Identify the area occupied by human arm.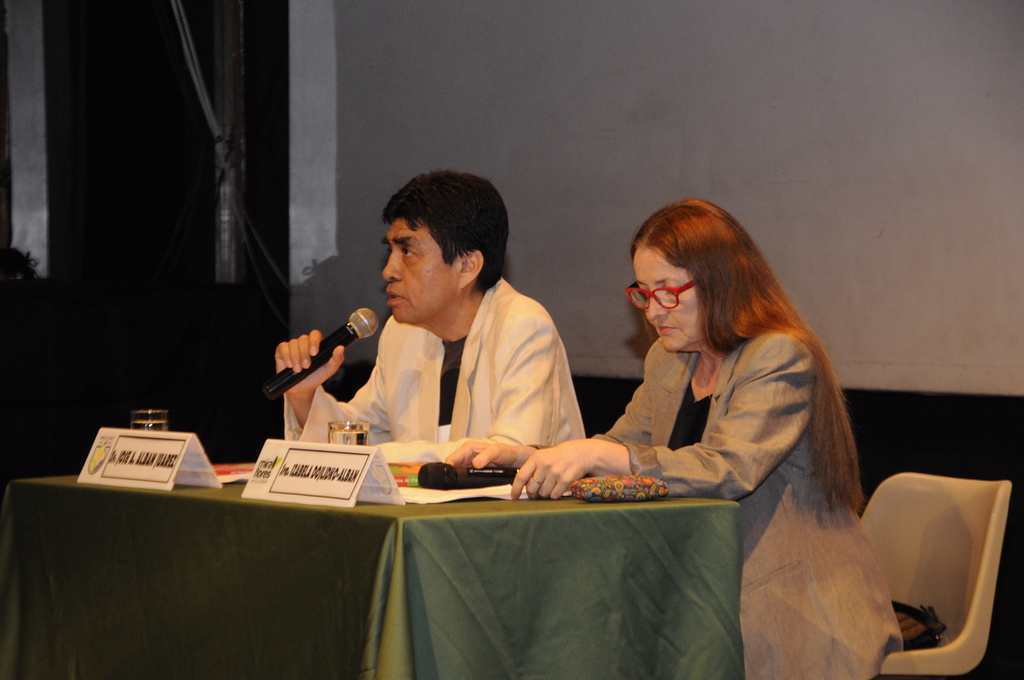
Area: [457, 336, 659, 475].
